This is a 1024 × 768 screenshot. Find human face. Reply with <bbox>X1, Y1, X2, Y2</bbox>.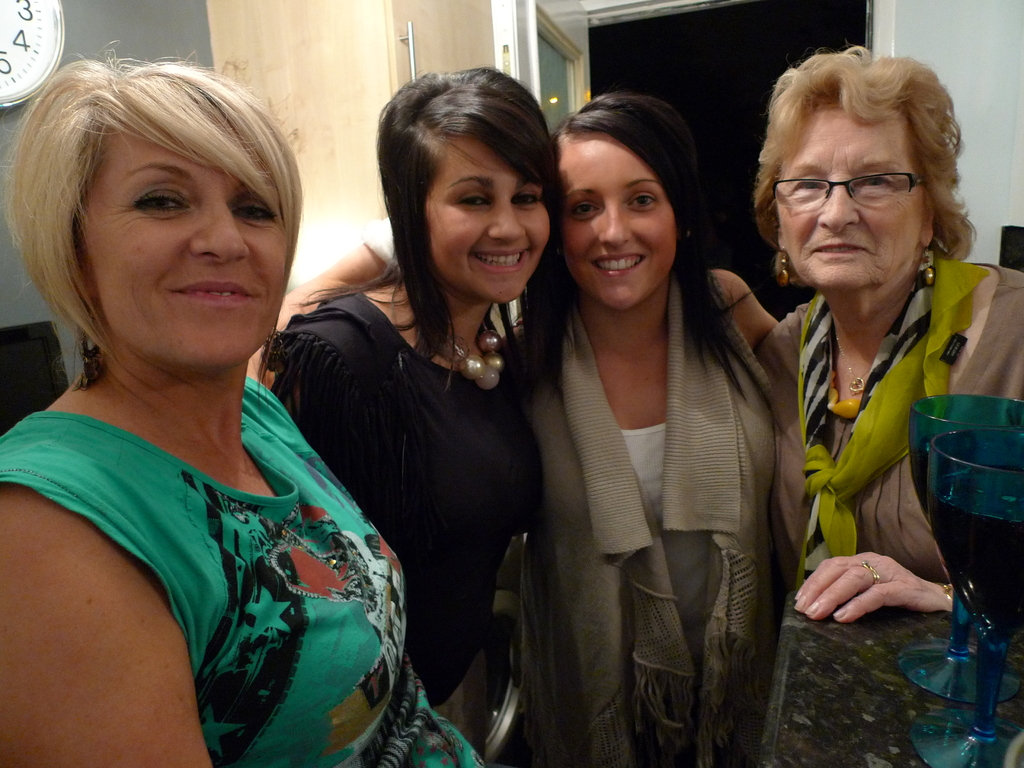
<bbox>67, 121, 290, 367</bbox>.
